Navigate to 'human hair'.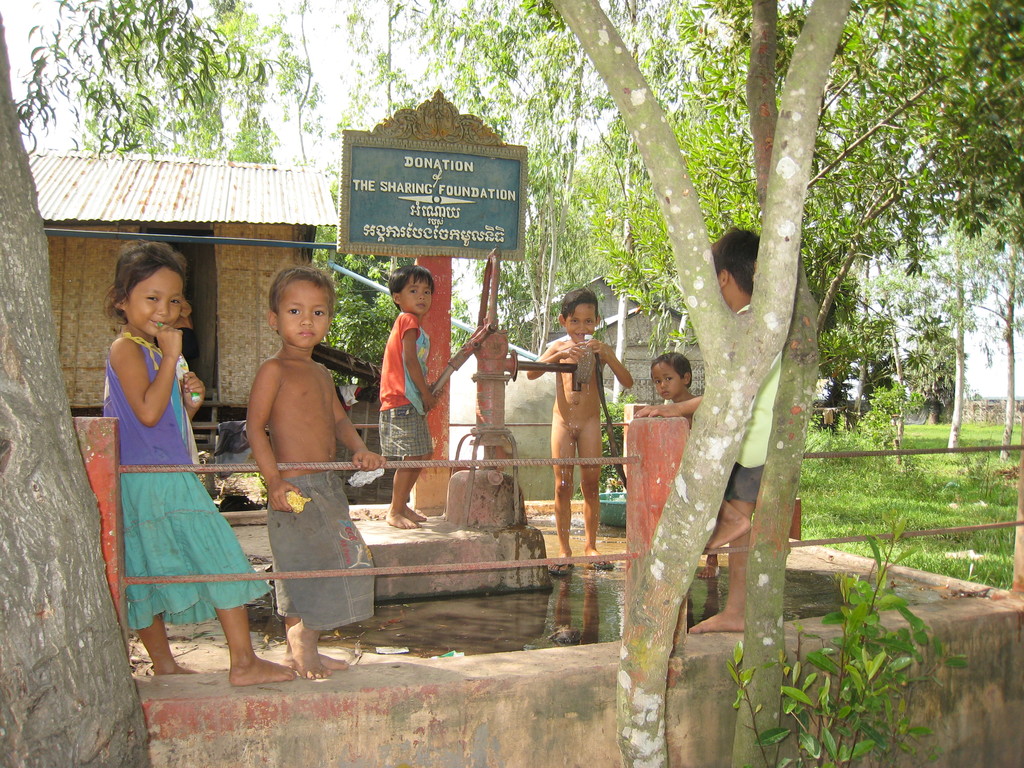
Navigation target: crop(562, 288, 599, 321).
